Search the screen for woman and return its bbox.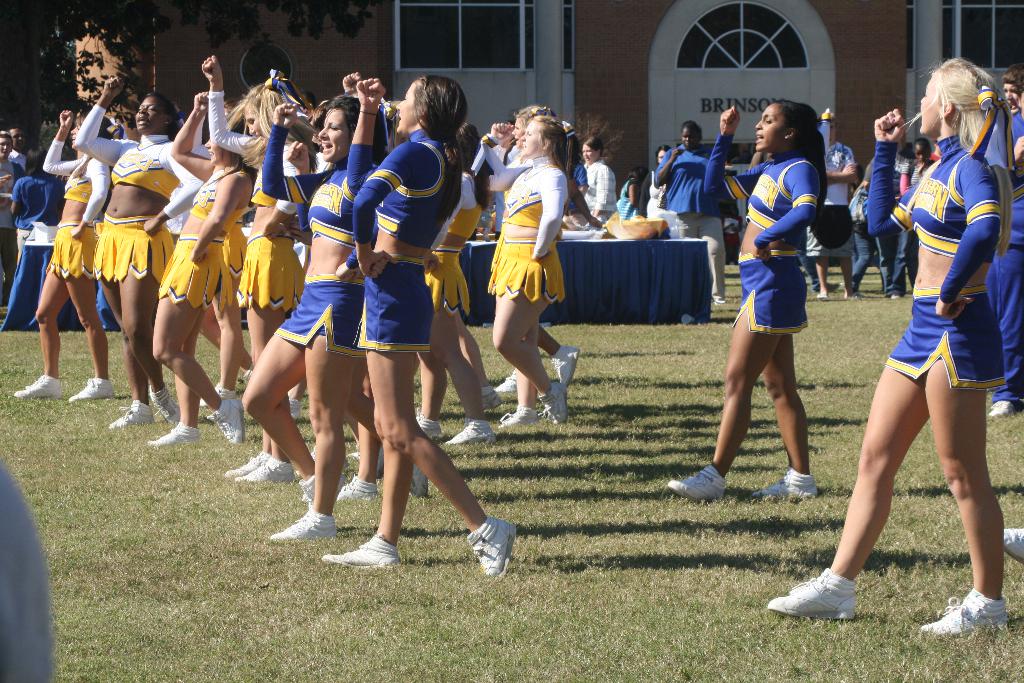
Found: 67:78:194:427.
